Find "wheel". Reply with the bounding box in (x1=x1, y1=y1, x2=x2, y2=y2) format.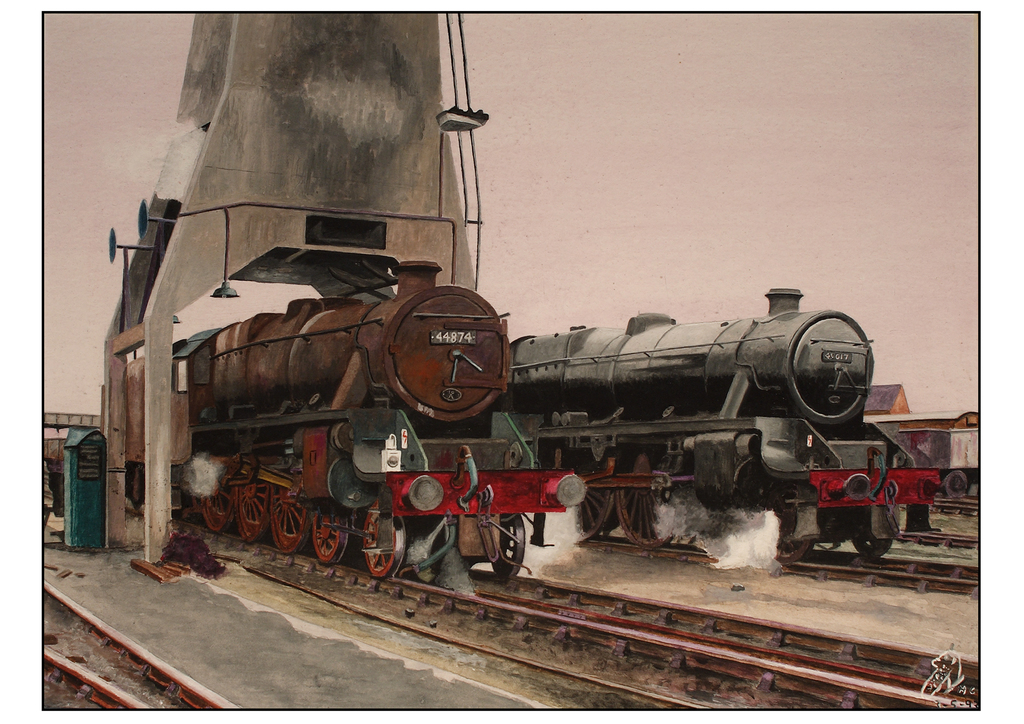
(x1=772, y1=494, x2=807, y2=568).
